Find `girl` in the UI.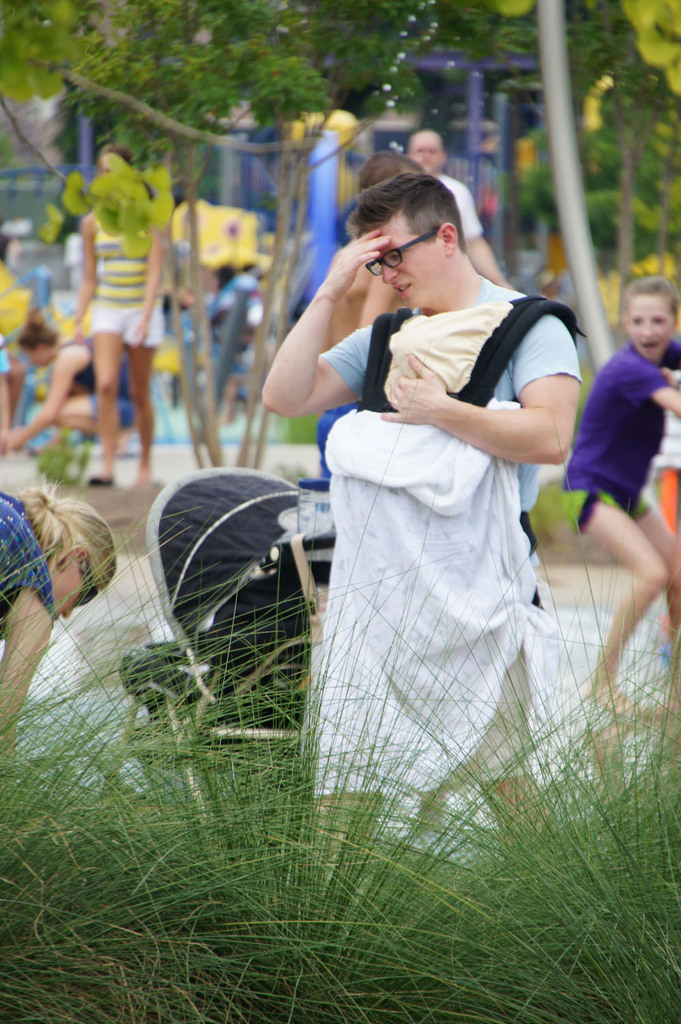
UI element at [x1=554, y1=268, x2=680, y2=761].
